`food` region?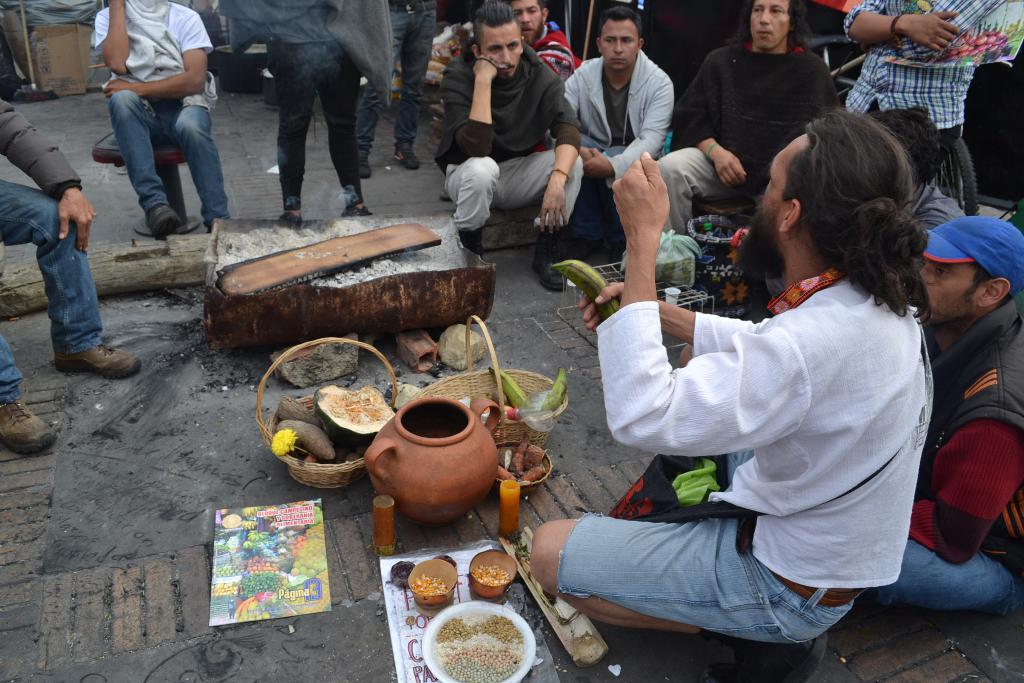
BBox(481, 364, 569, 420)
